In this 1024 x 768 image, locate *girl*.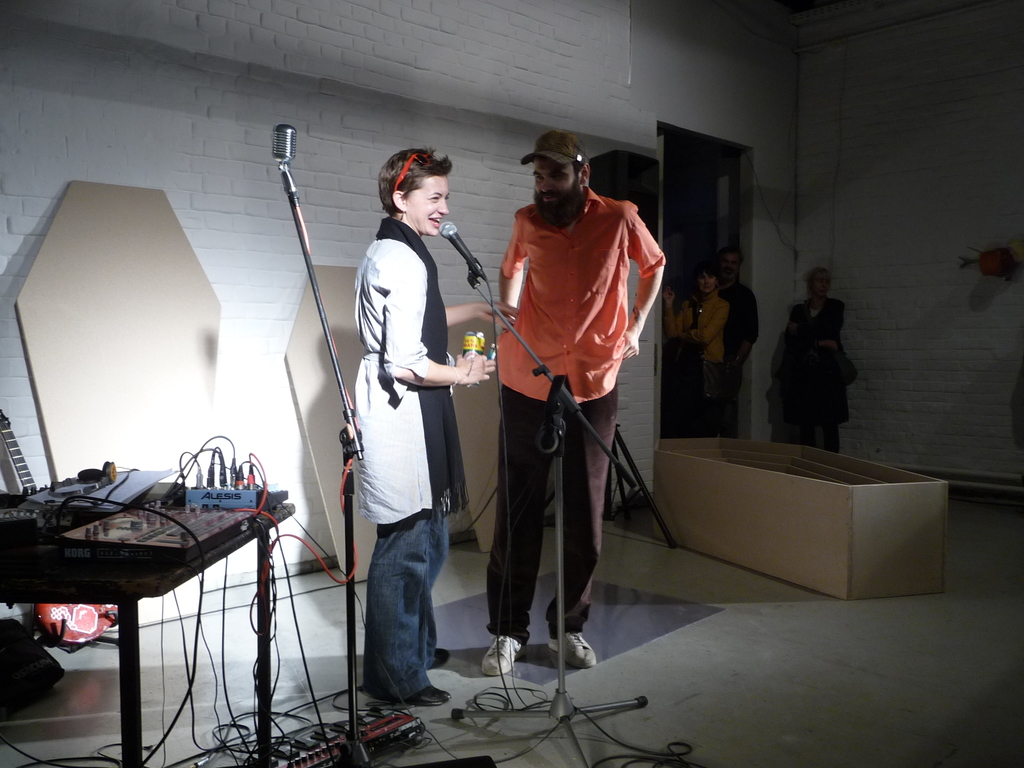
Bounding box: [x1=662, y1=266, x2=726, y2=438].
